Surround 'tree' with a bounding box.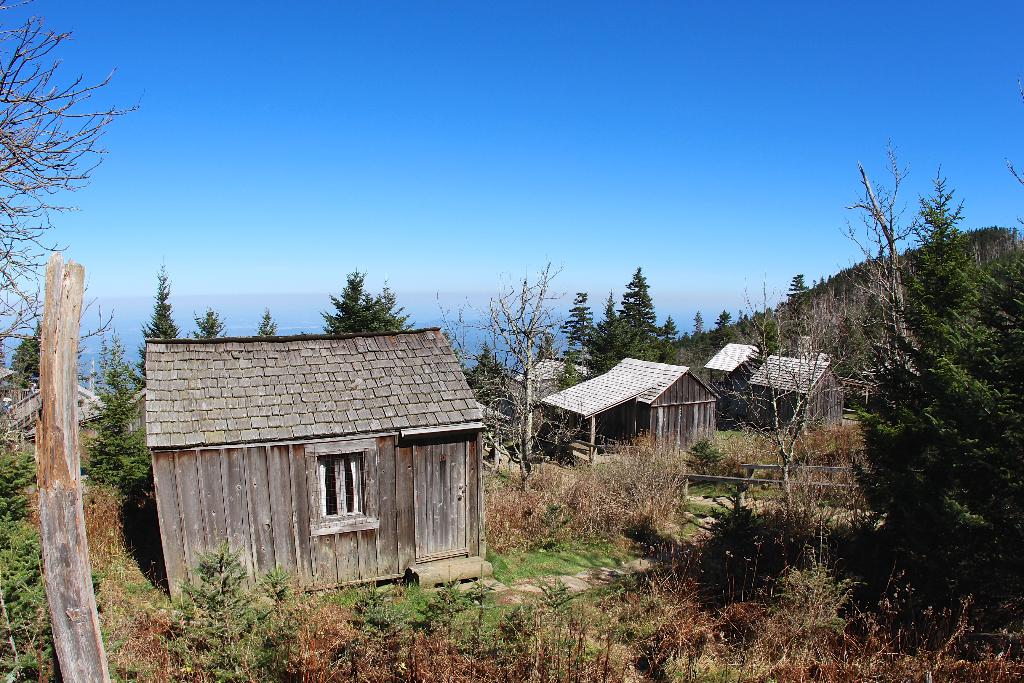
[193, 308, 232, 339].
